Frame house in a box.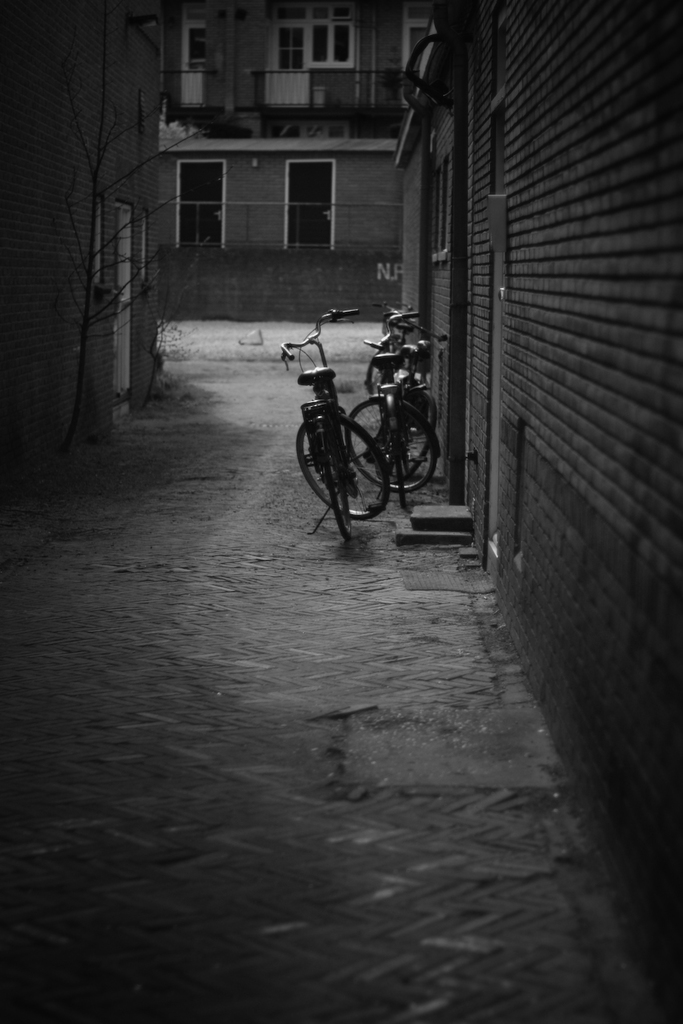
156/0/435/313.
